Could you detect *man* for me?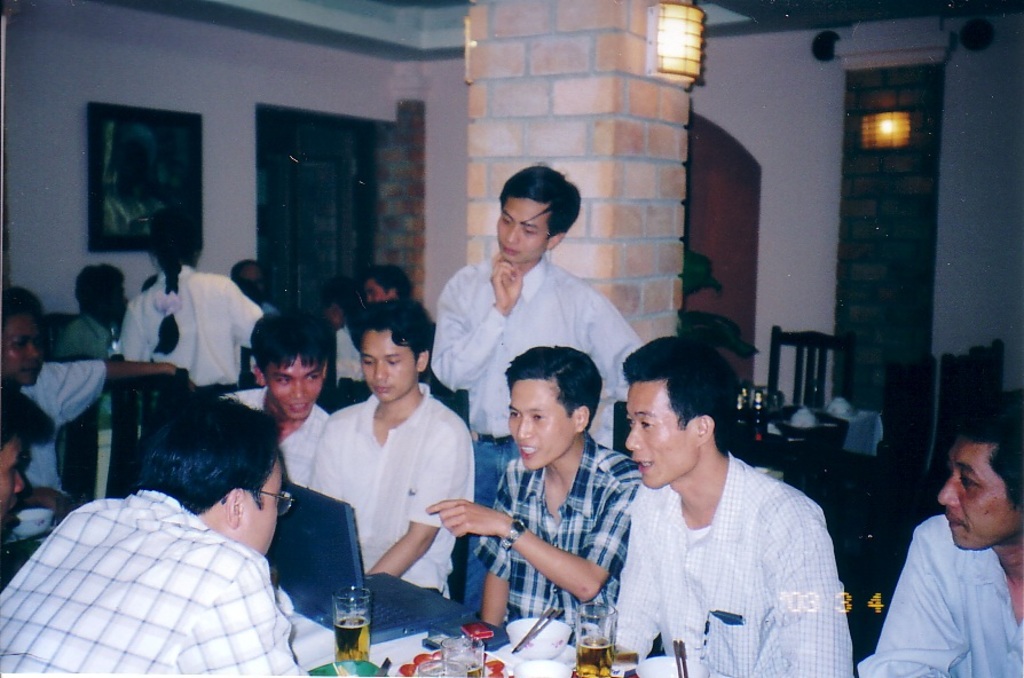
Detection result: region(851, 391, 1023, 677).
